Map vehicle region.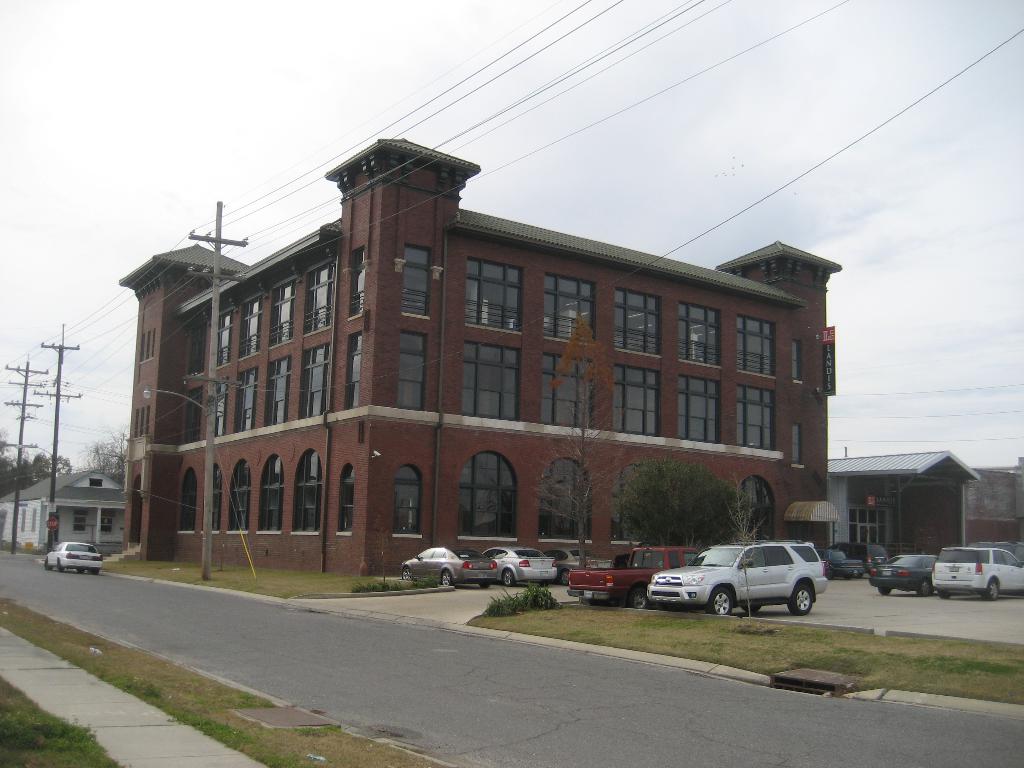
Mapped to region(545, 543, 595, 582).
